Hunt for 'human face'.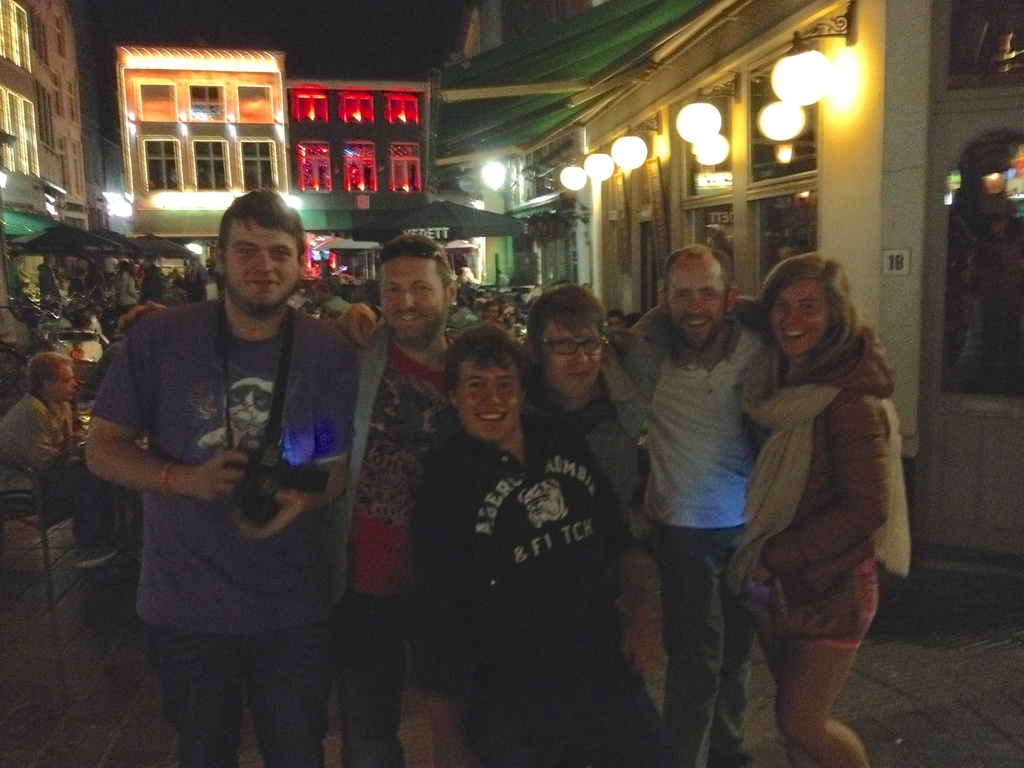
Hunted down at <region>538, 320, 600, 394</region>.
